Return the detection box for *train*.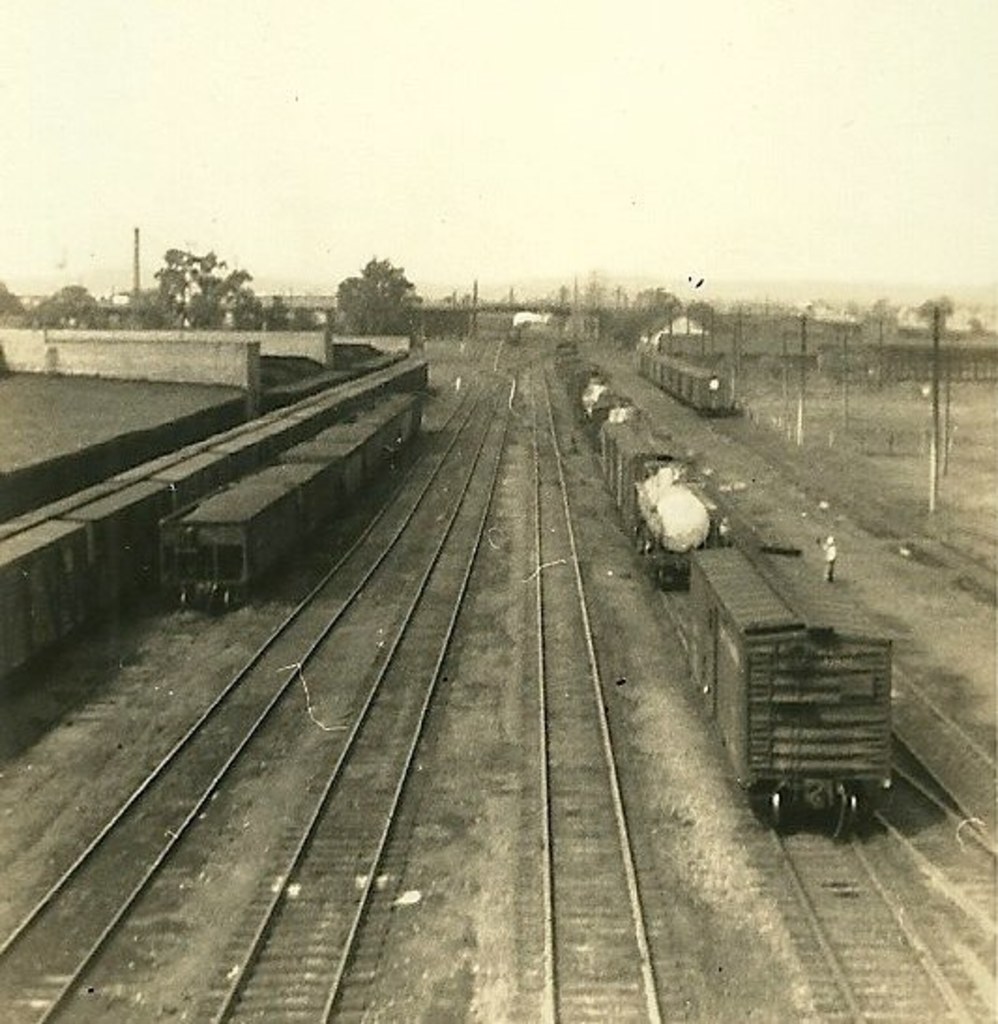
[0,341,431,698].
